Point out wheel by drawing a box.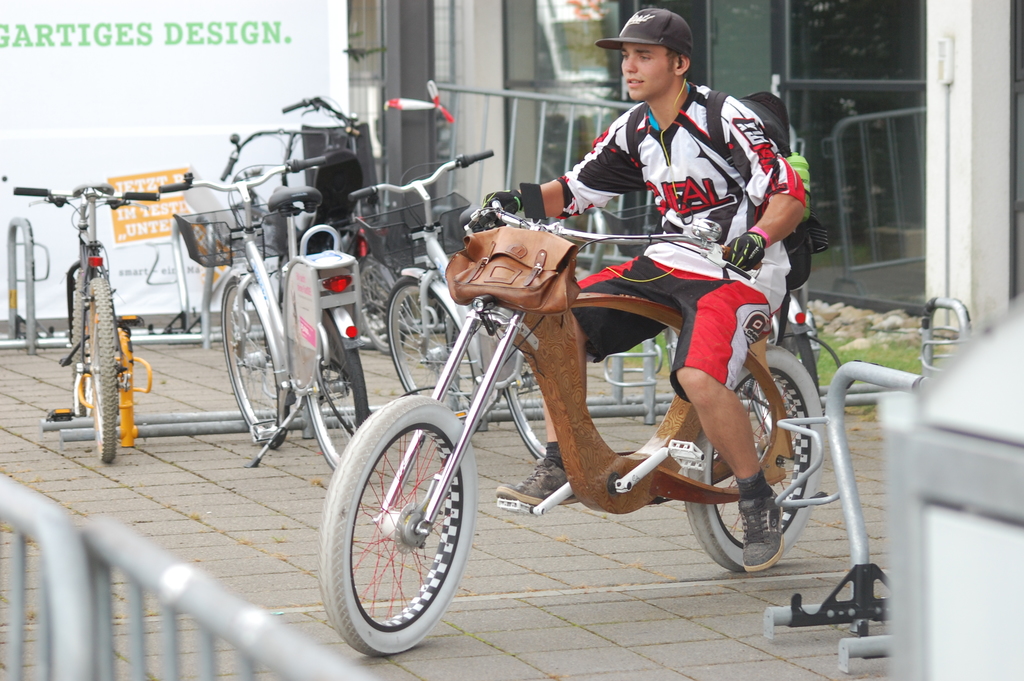
box=[505, 357, 545, 462].
